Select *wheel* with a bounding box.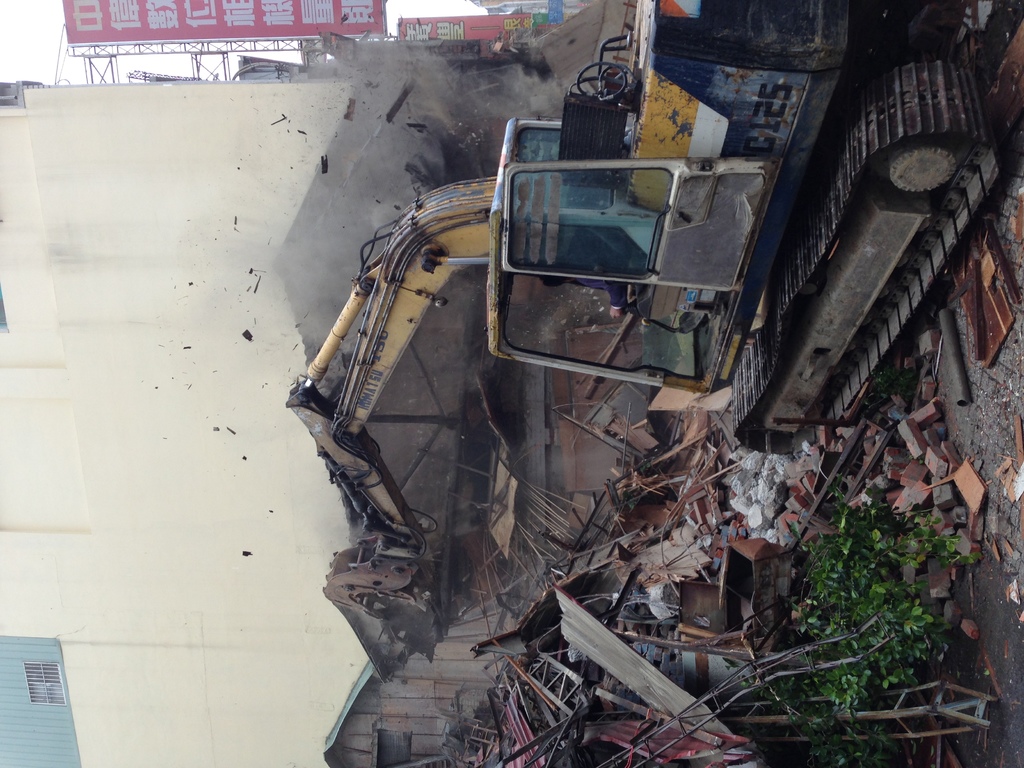
Rect(573, 60, 627, 104).
